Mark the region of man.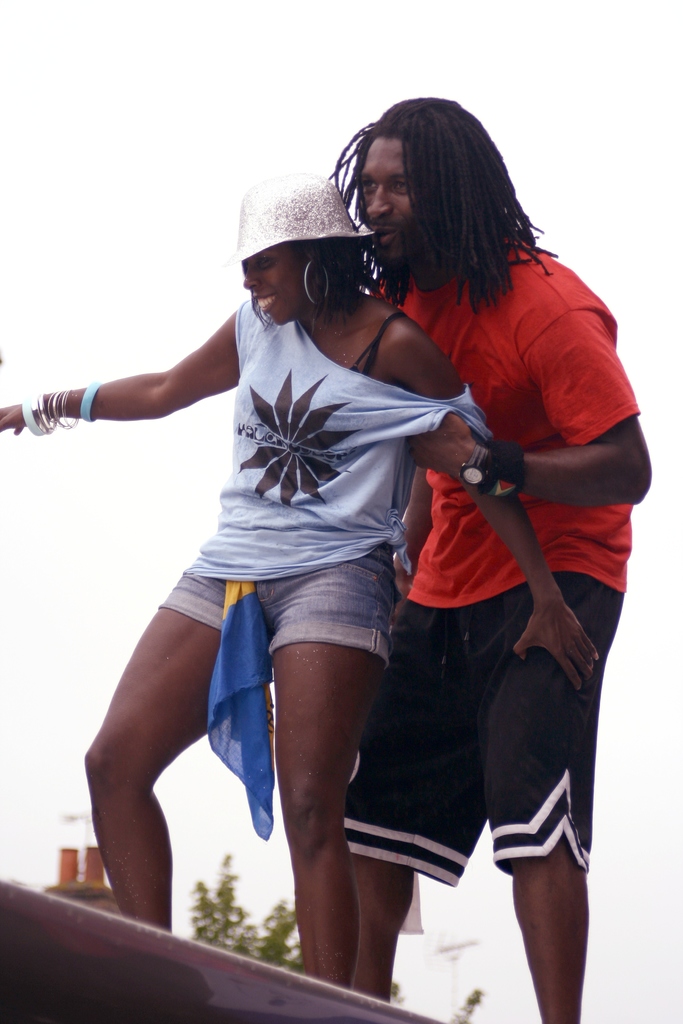
Region: x1=324, y1=95, x2=659, y2=1023.
